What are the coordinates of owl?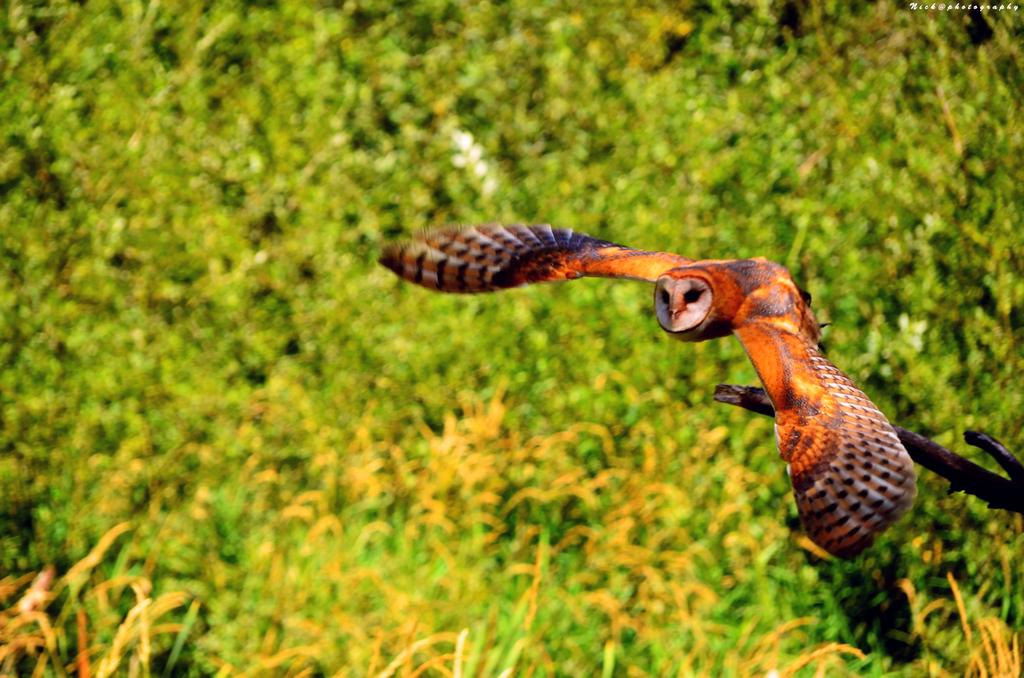
{"x1": 372, "y1": 222, "x2": 920, "y2": 569}.
